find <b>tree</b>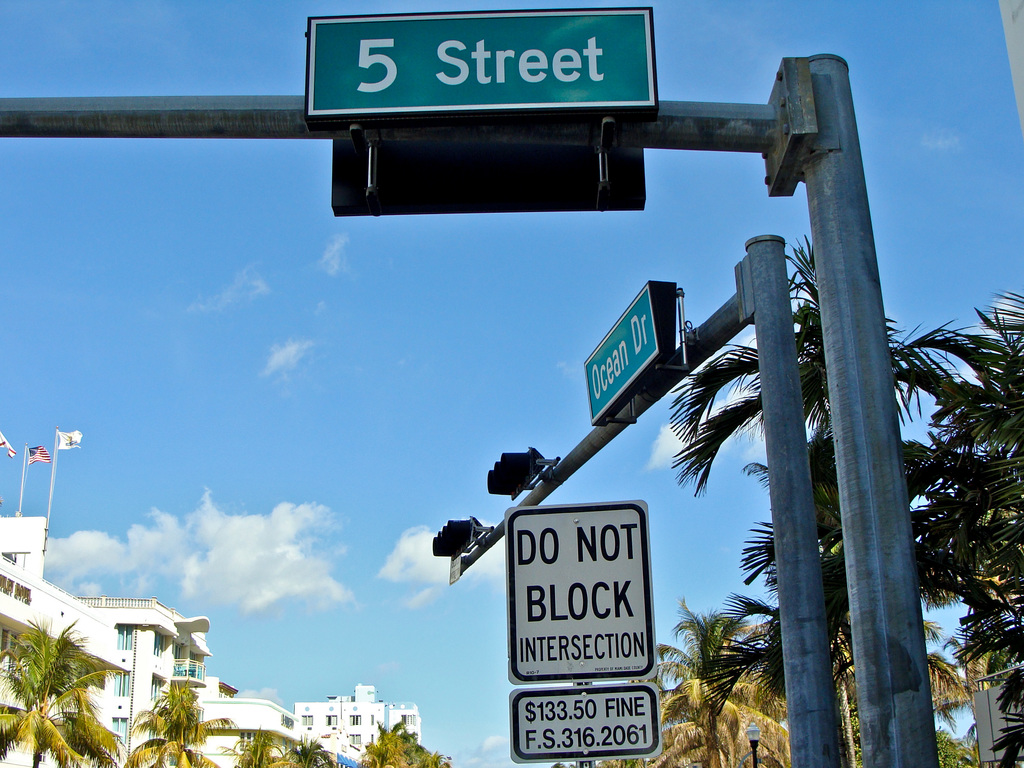
Rect(356, 715, 453, 767)
